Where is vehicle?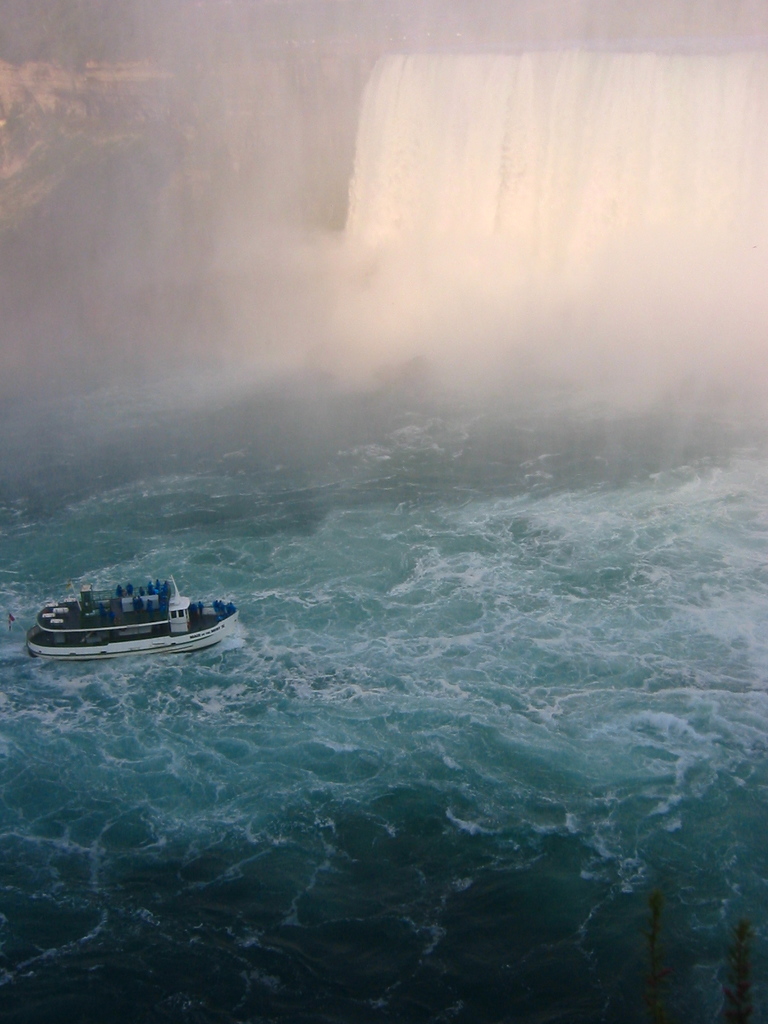
Rect(26, 569, 228, 653).
